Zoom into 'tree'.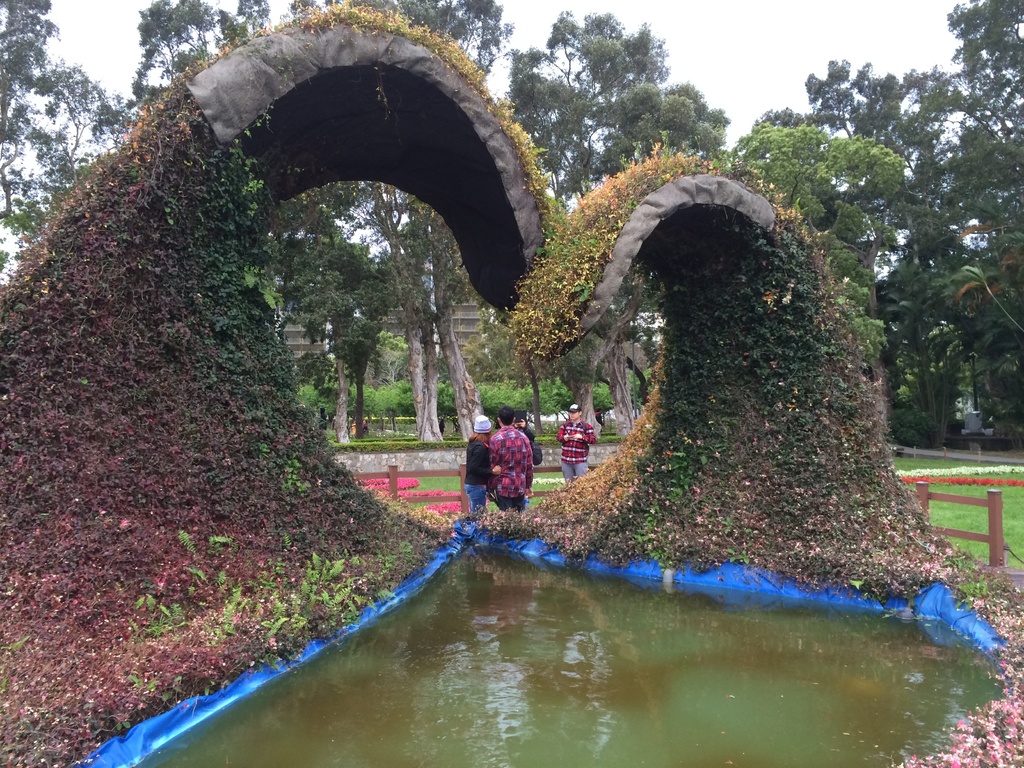
Zoom target: (left=349, top=179, right=529, bottom=456).
